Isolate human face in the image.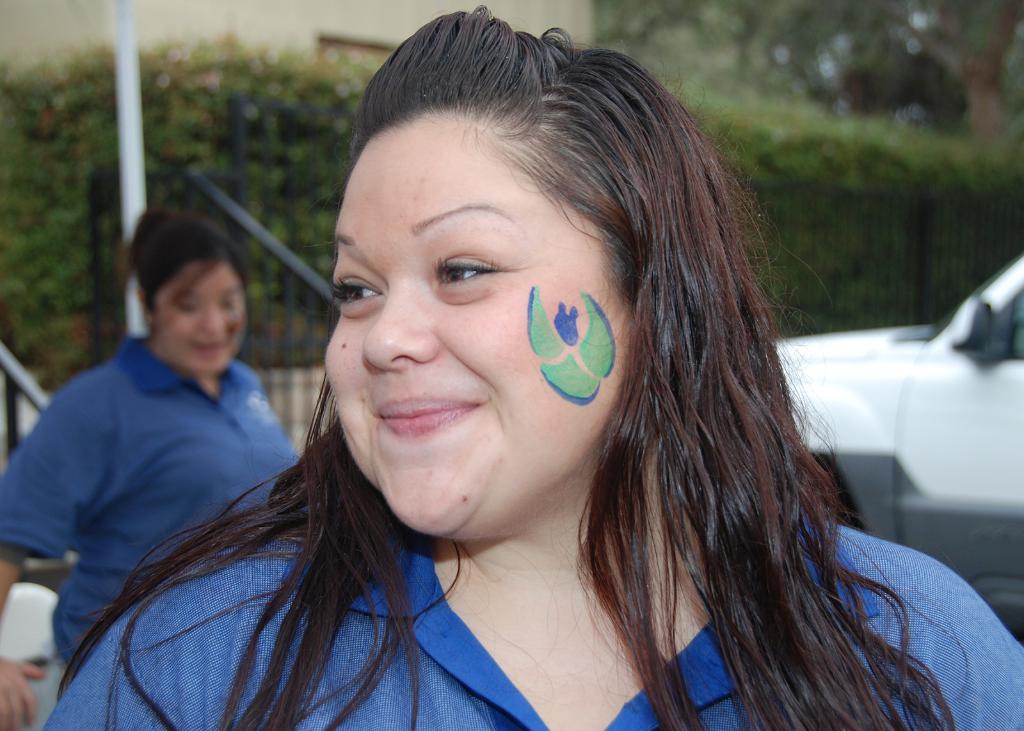
Isolated region: detection(152, 255, 250, 380).
